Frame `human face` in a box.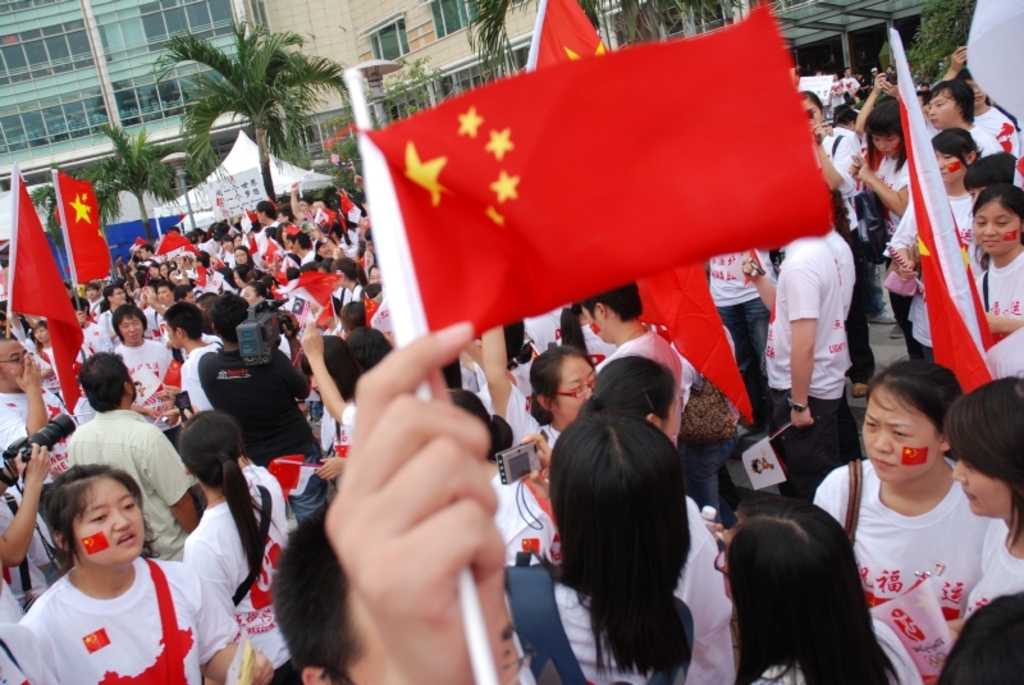
{"left": 585, "top": 310, "right": 609, "bottom": 342}.
